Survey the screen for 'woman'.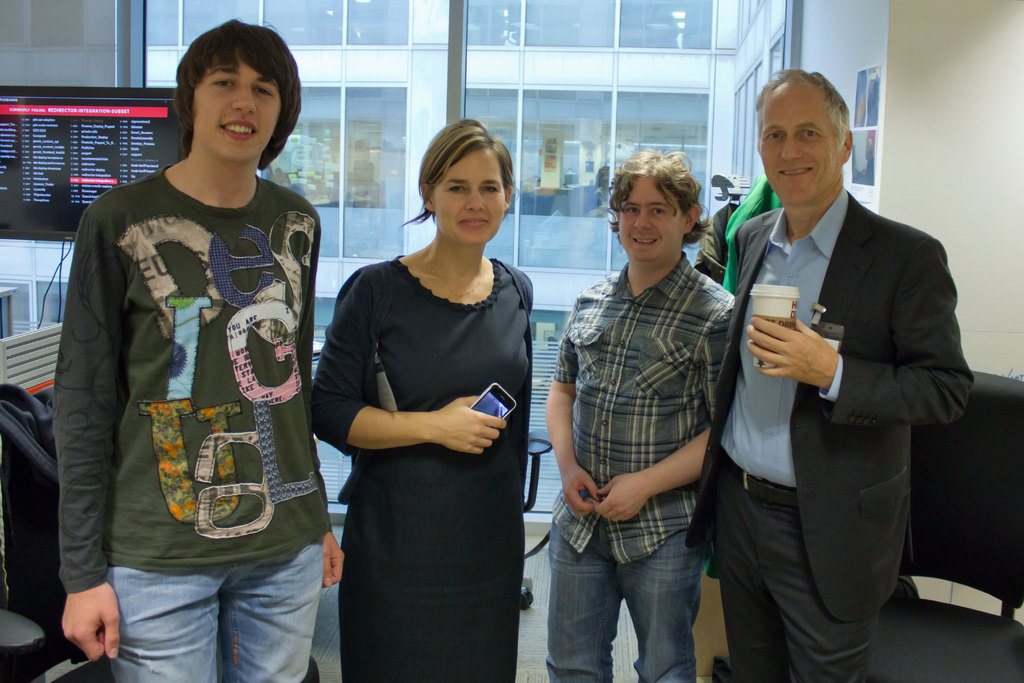
Survey found: 321,163,535,682.
